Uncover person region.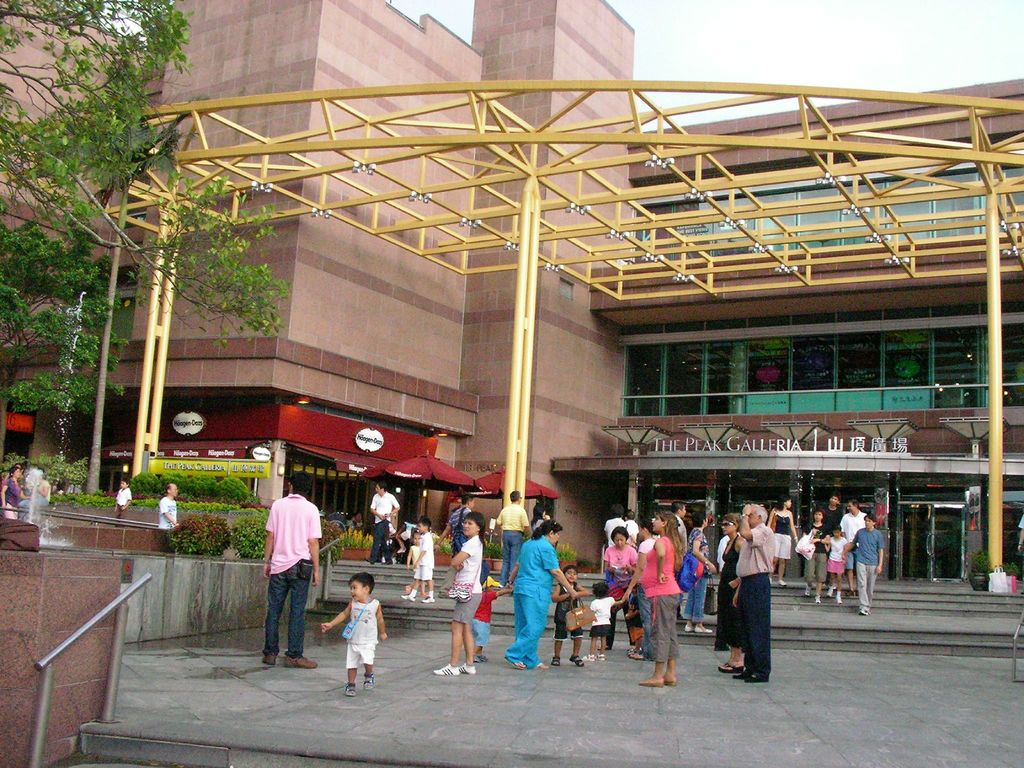
Uncovered: left=432, top=506, right=484, bottom=677.
